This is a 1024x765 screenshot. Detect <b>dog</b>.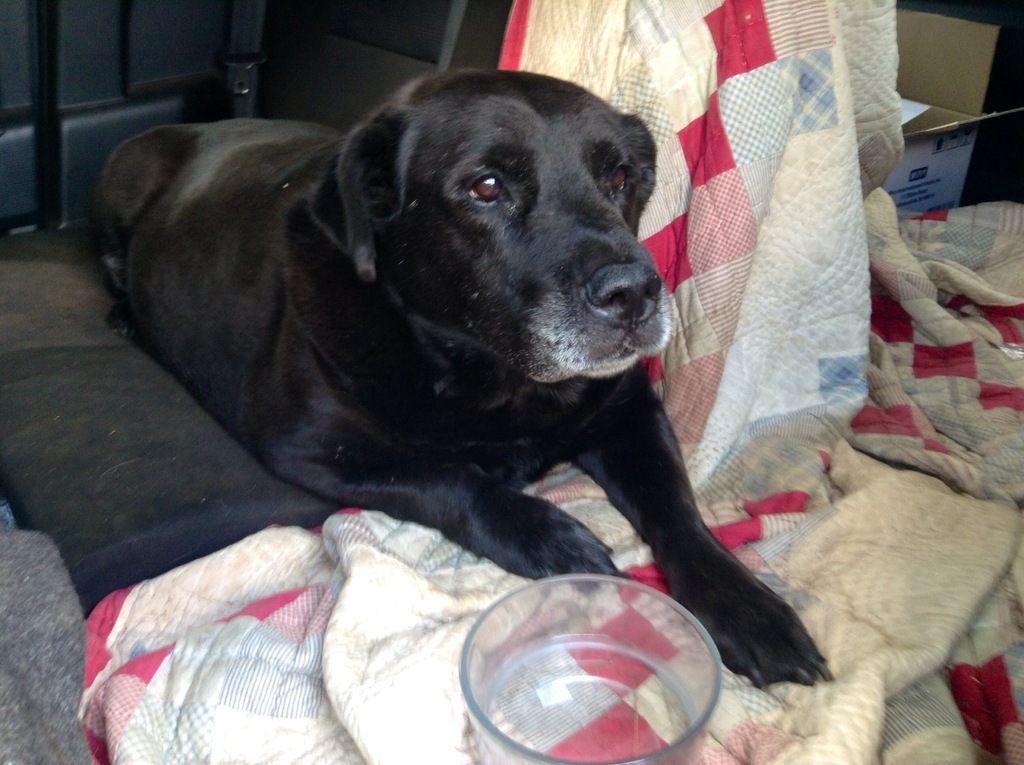
Rect(86, 70, 833, 690).
